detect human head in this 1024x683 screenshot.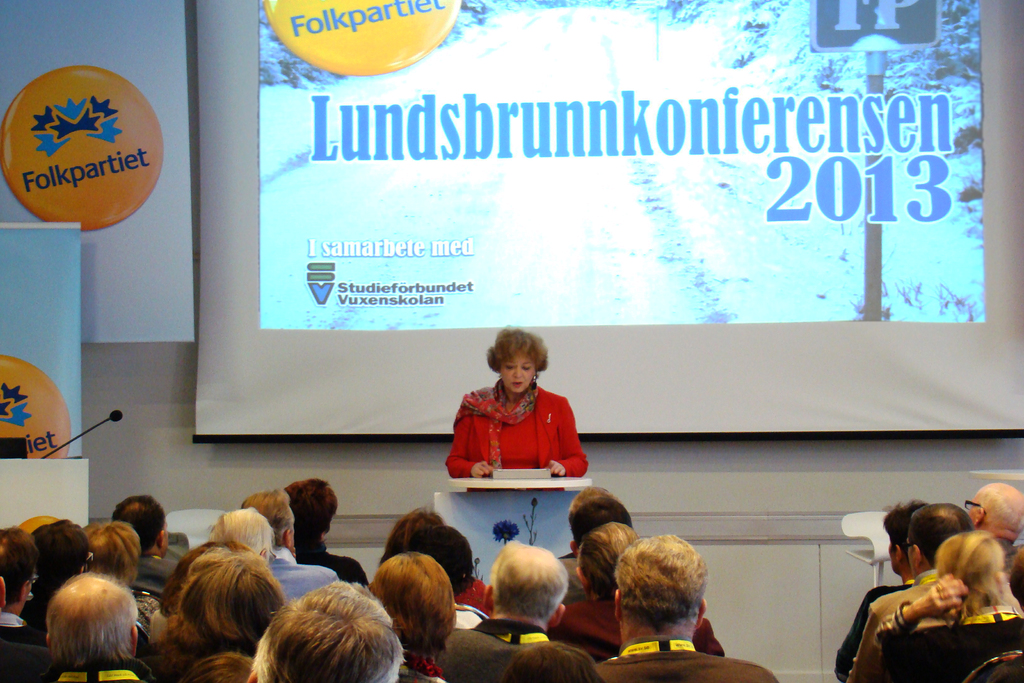
Detection: region(0, 523, 40, 618).
